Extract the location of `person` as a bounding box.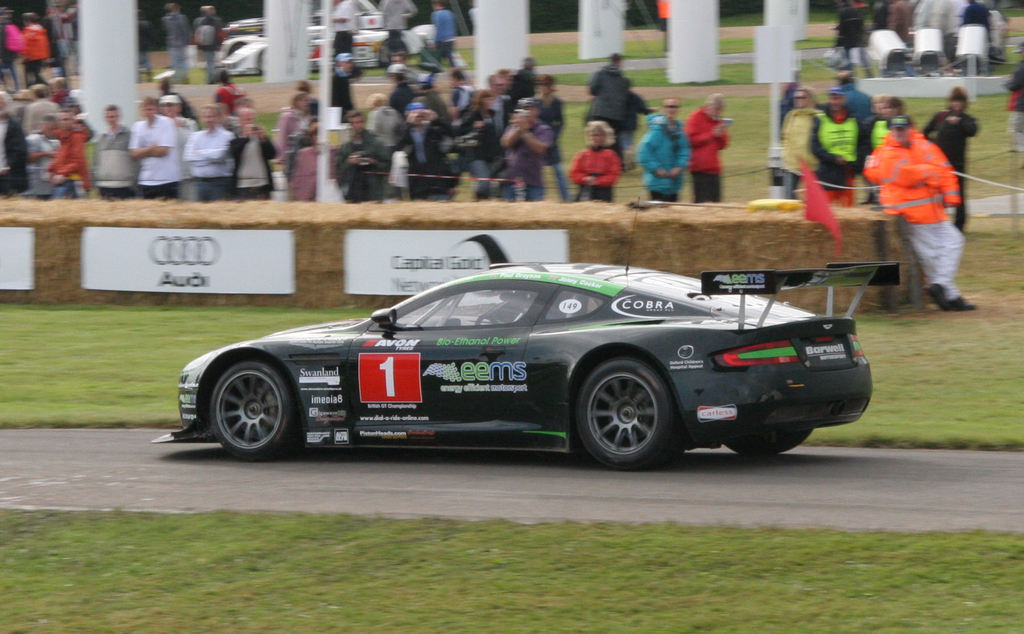
{"x1": 54, "y1": 5, "x2": 83, "y2": 79}.
